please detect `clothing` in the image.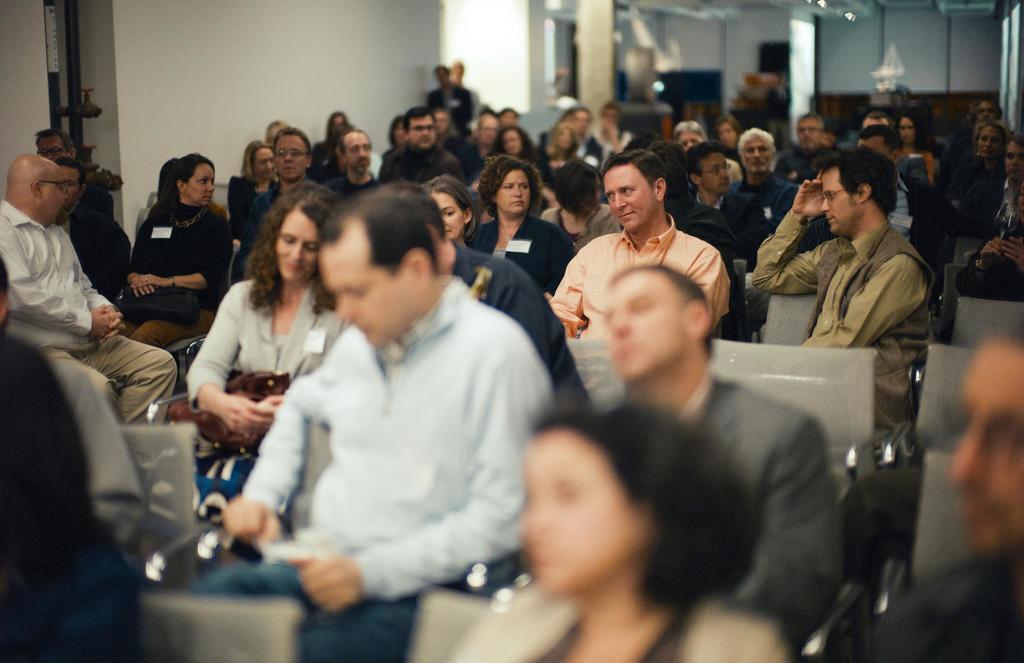
locate(63, 210, 138, 320).
